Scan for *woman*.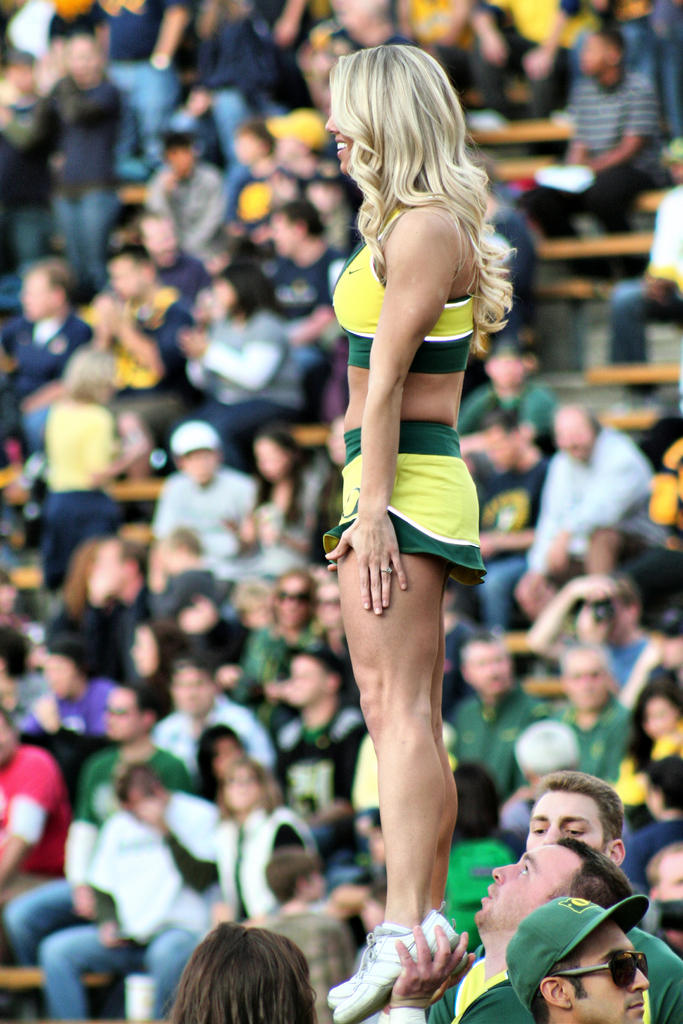
Scan result: bbox=[46, 538, 121, 647].
